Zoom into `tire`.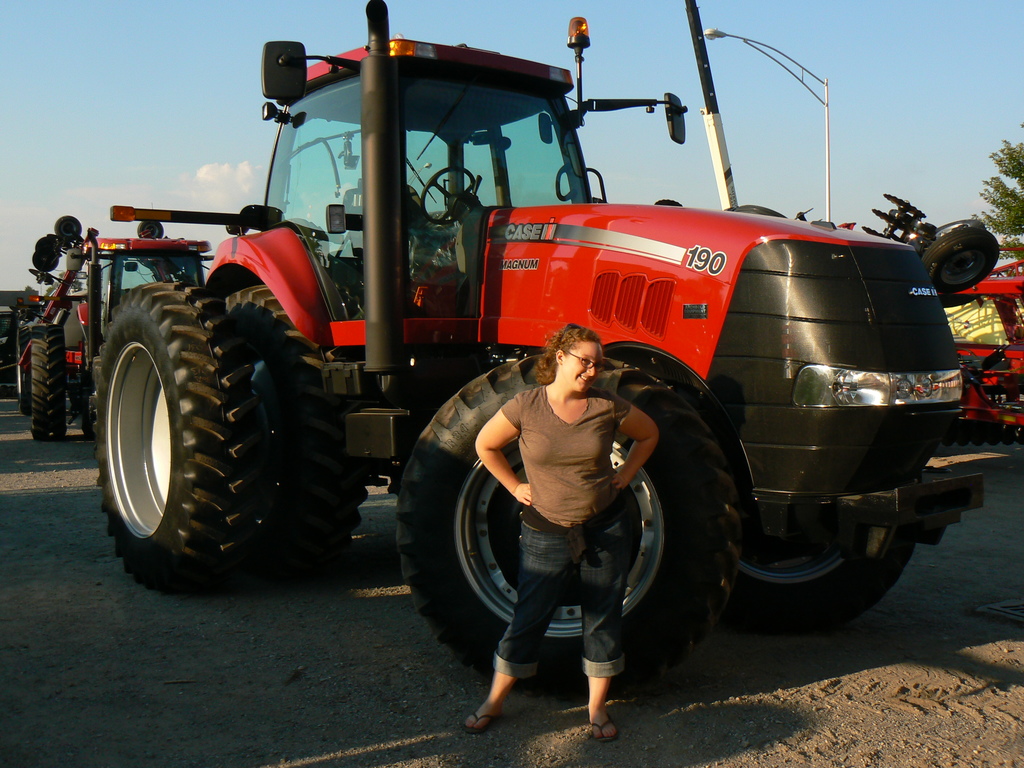
Zoom target: (22, 326, 42, 401).
